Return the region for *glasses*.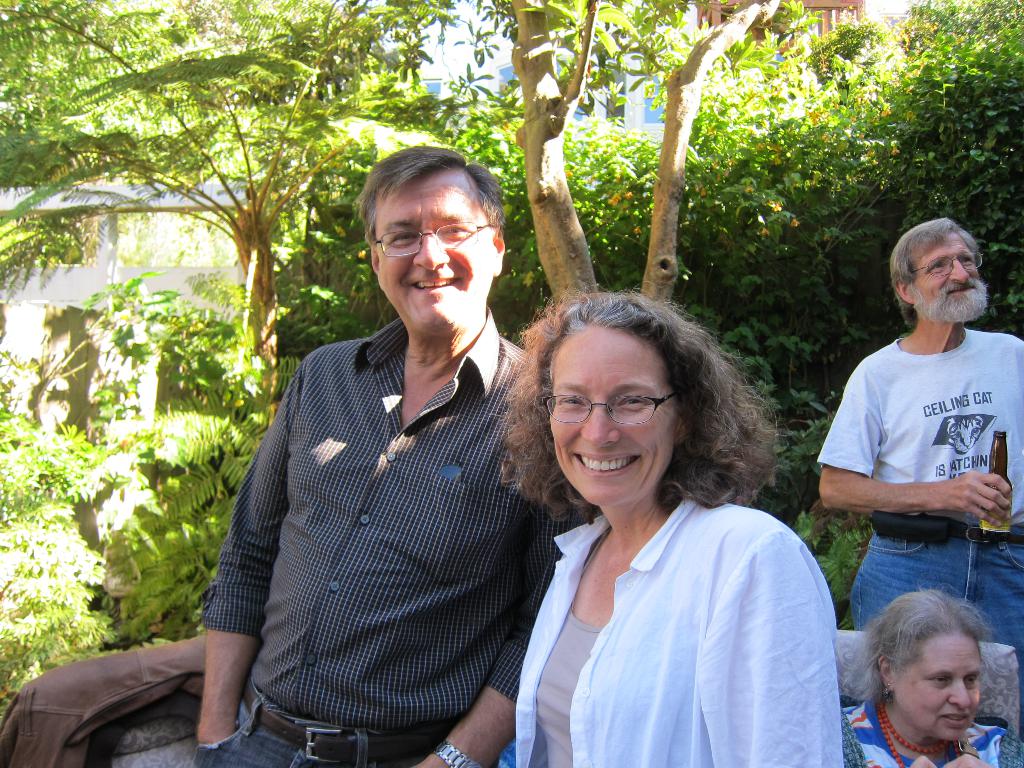
[x1=538, y1=387, x2=679, y2=428].
